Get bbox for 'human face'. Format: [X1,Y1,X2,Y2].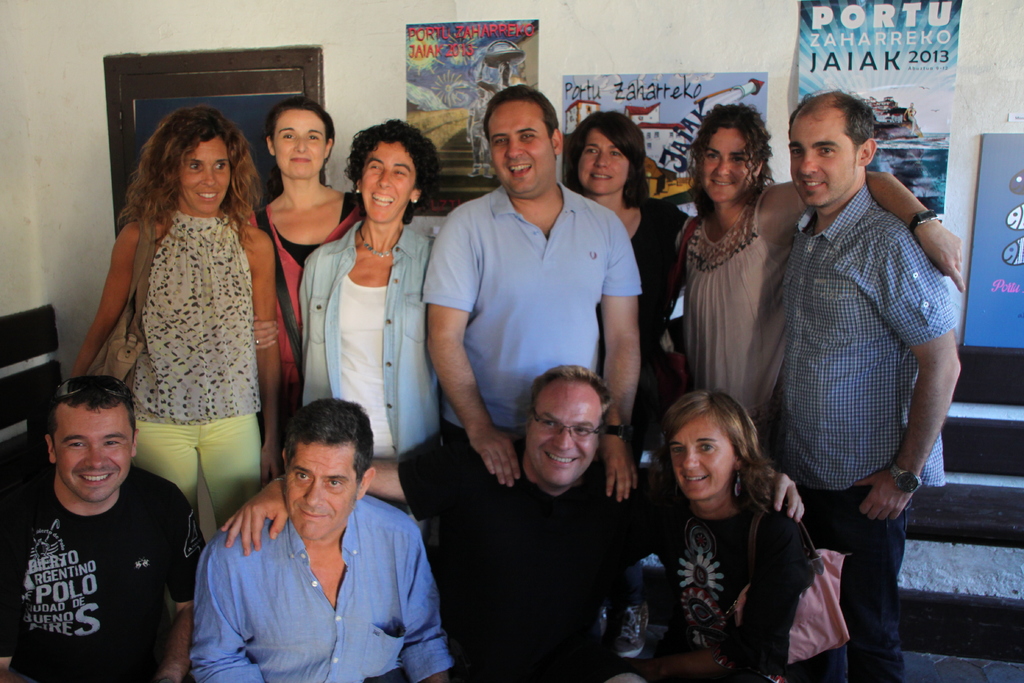
[486,103,554,191].
